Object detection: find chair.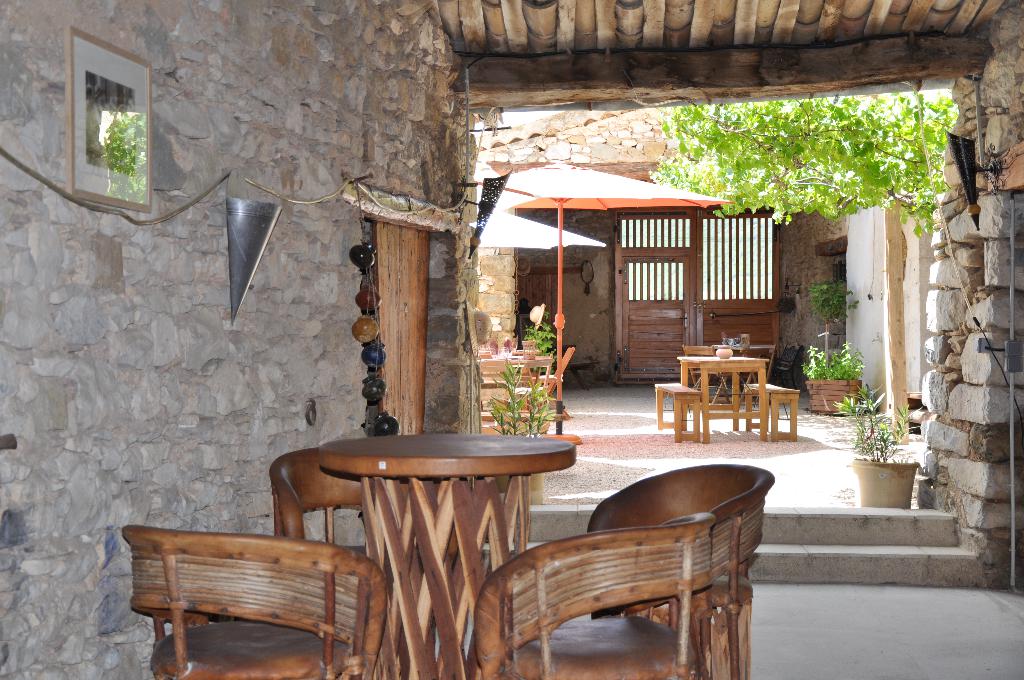
rect(270, 447, 378, 679).
